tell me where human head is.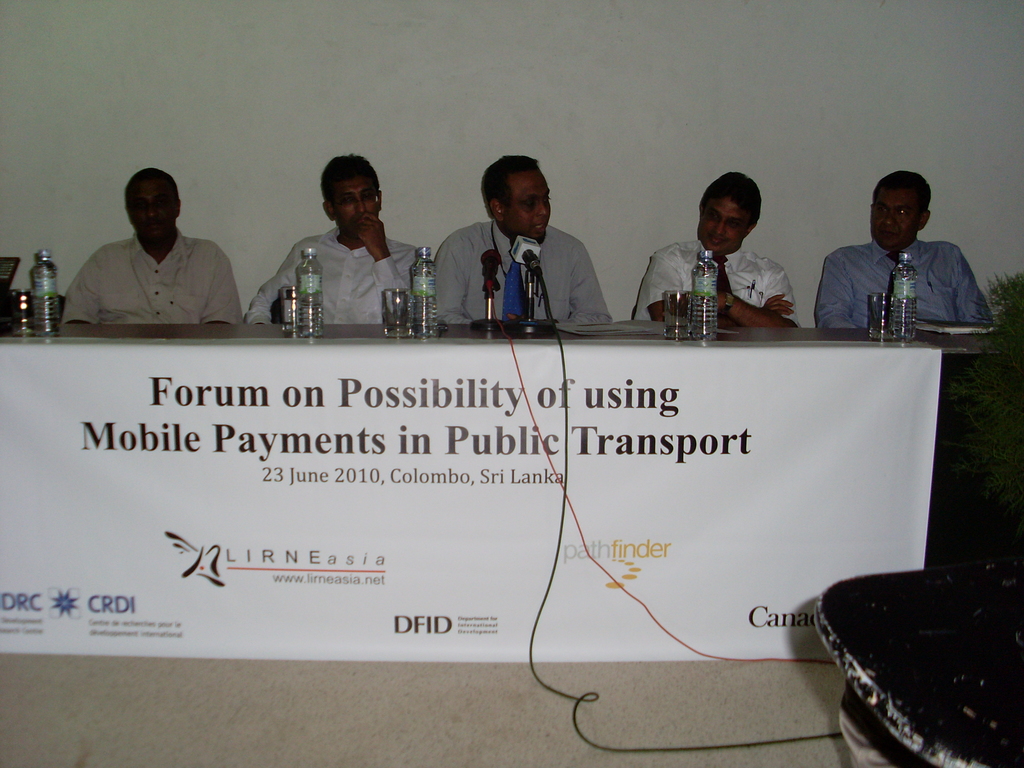
human head is at [left=468, top=147, right=565, bottom=230].
